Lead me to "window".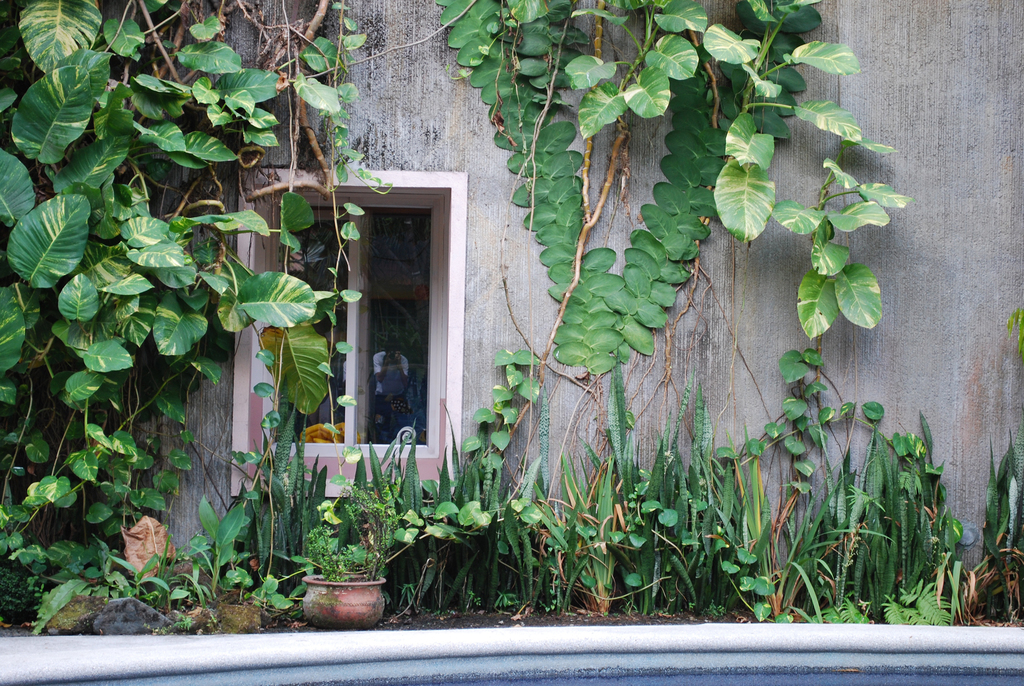
Lead to bbox(241, 176, 459, 502).
